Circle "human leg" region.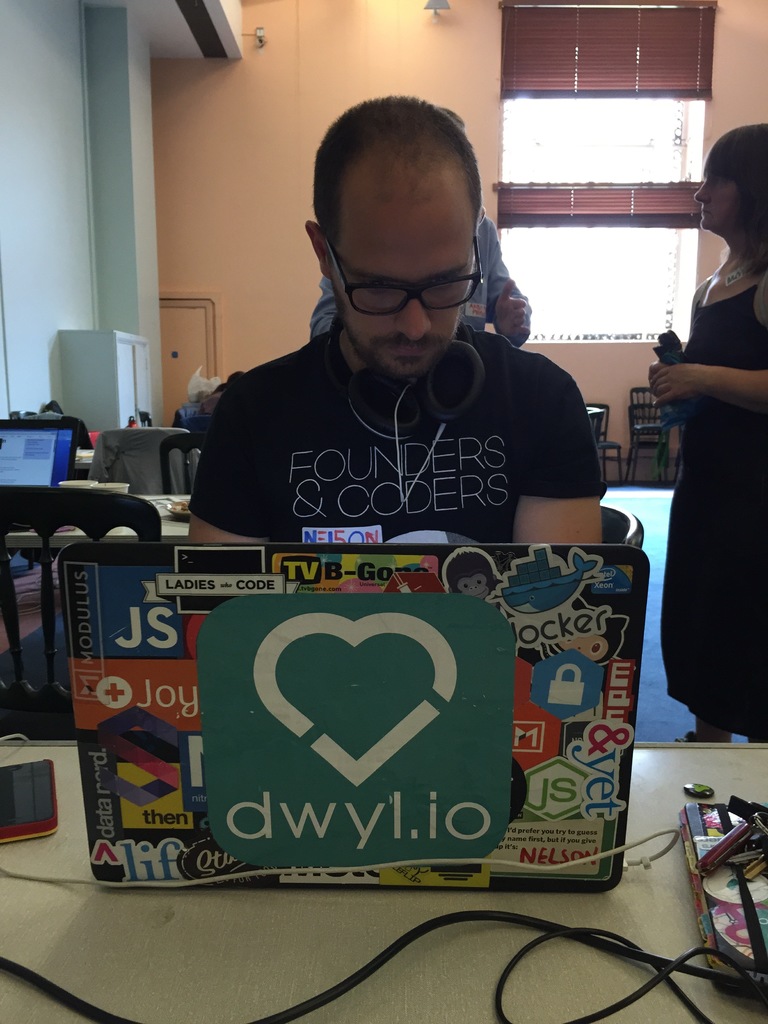
Region: bbox=[696, 450, 767, 742].
